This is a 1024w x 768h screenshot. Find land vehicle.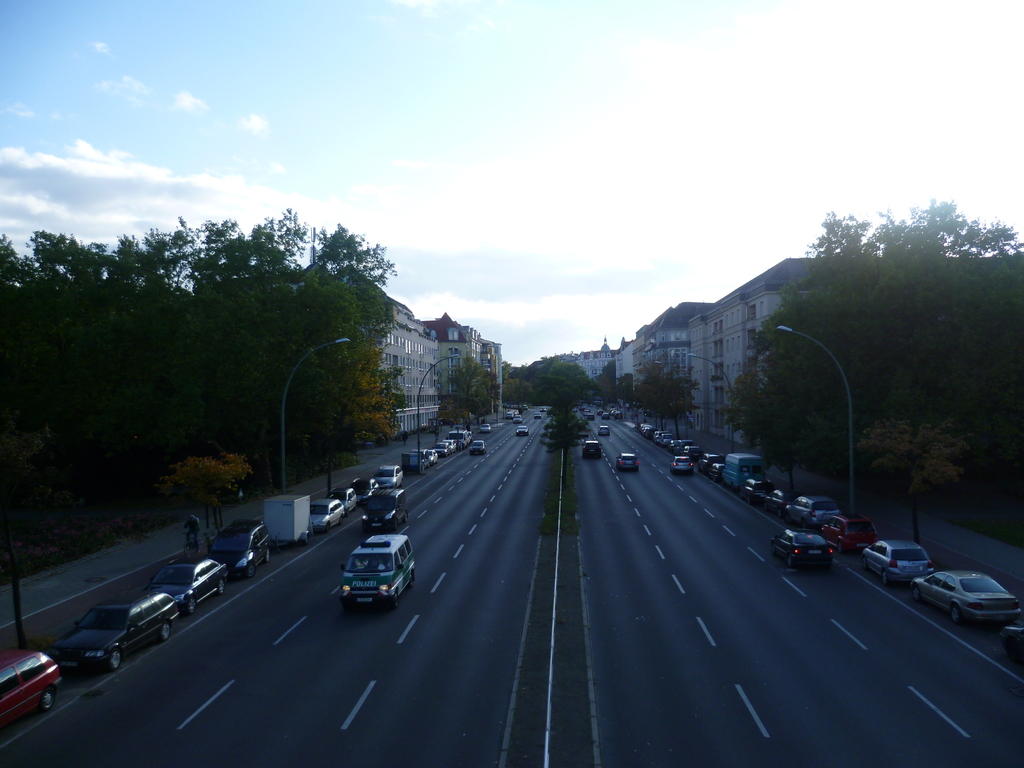
Bounding box: box=[538, 403, 546, 412].
